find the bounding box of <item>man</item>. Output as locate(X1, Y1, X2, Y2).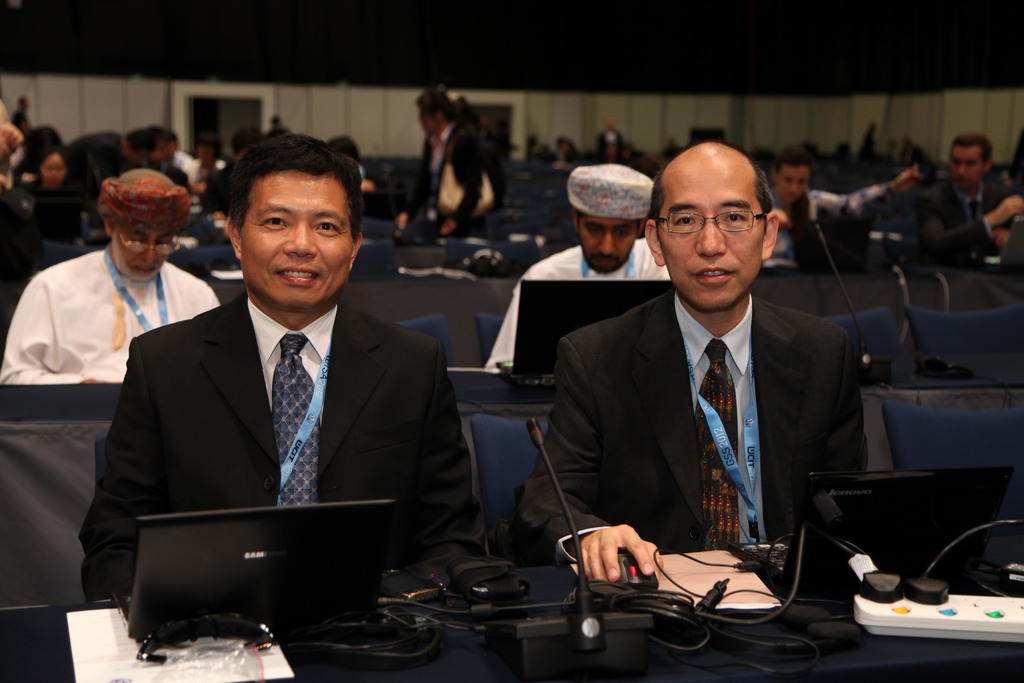
locate(595, 115, 623, 165).
